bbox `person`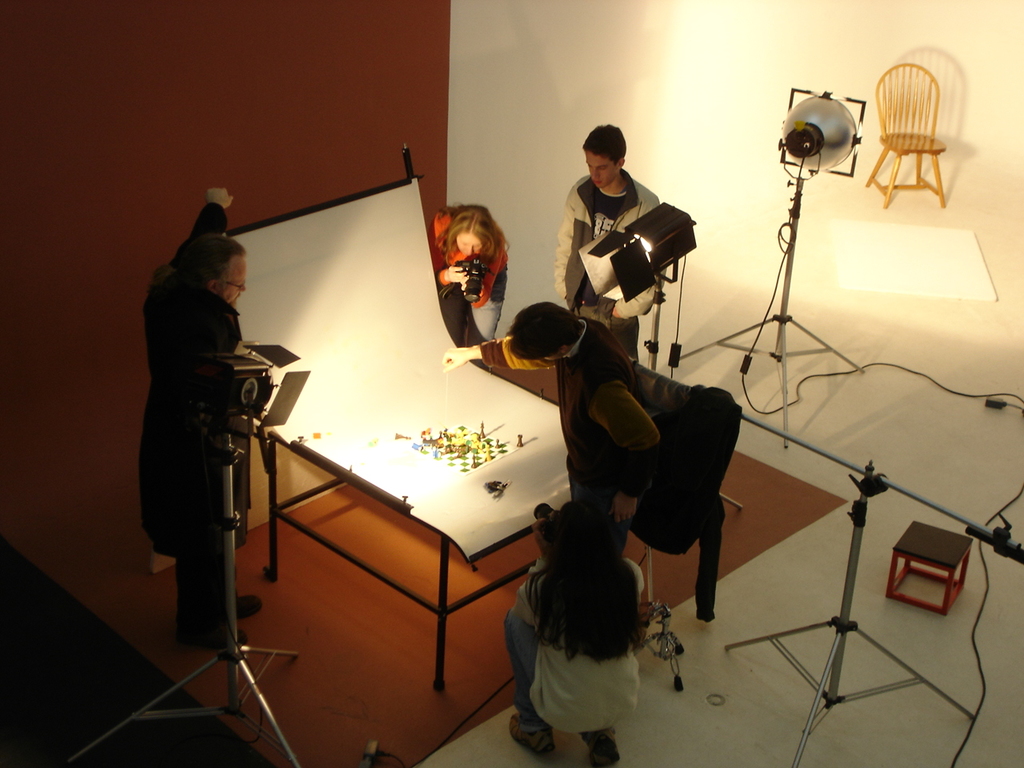
(142,201,280,688)
